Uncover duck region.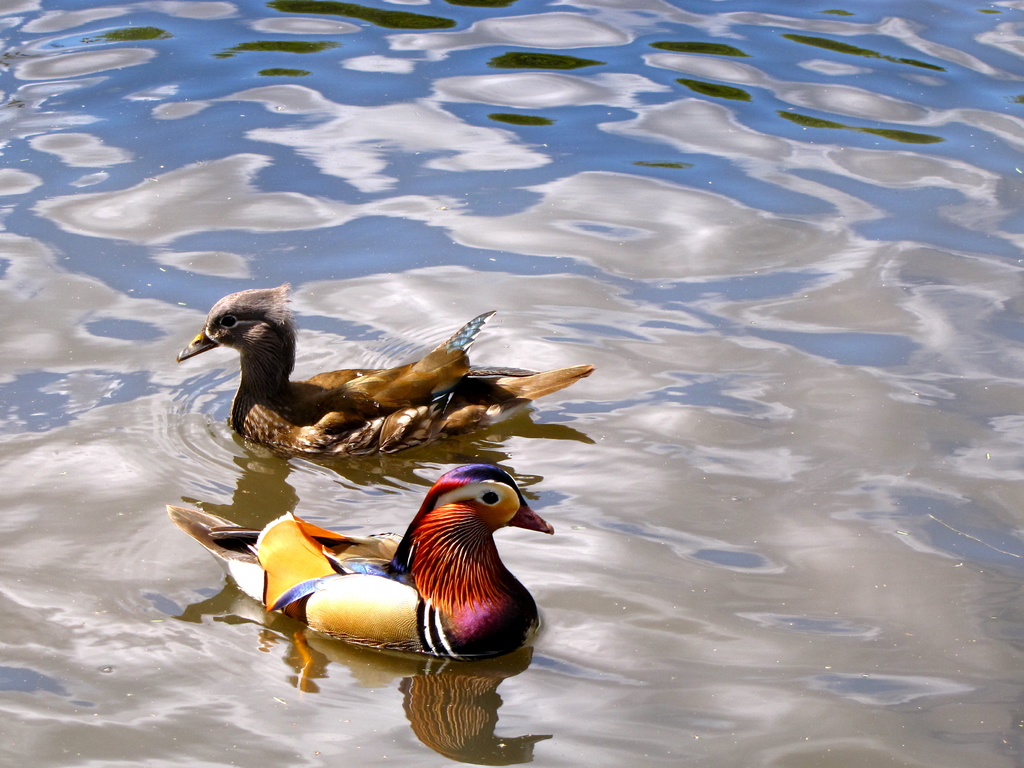
Uncovered: pyautogui.locateOnScreen(171, 277, 599, 459).
